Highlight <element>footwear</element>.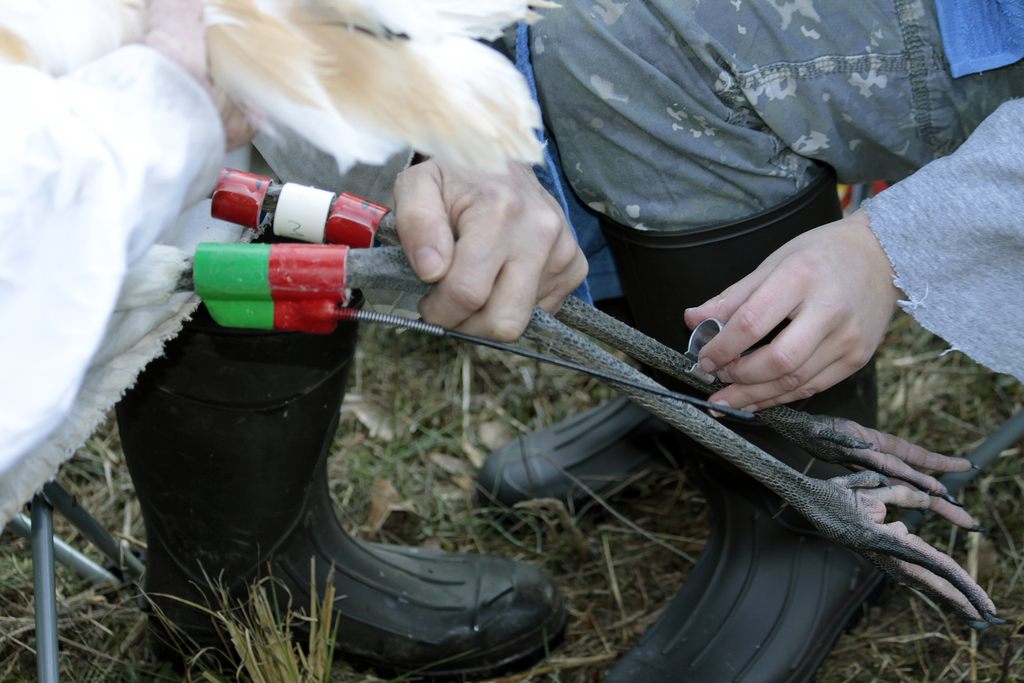
Highlighted region: x1=104, y1=295, x2=565, y2=666.
